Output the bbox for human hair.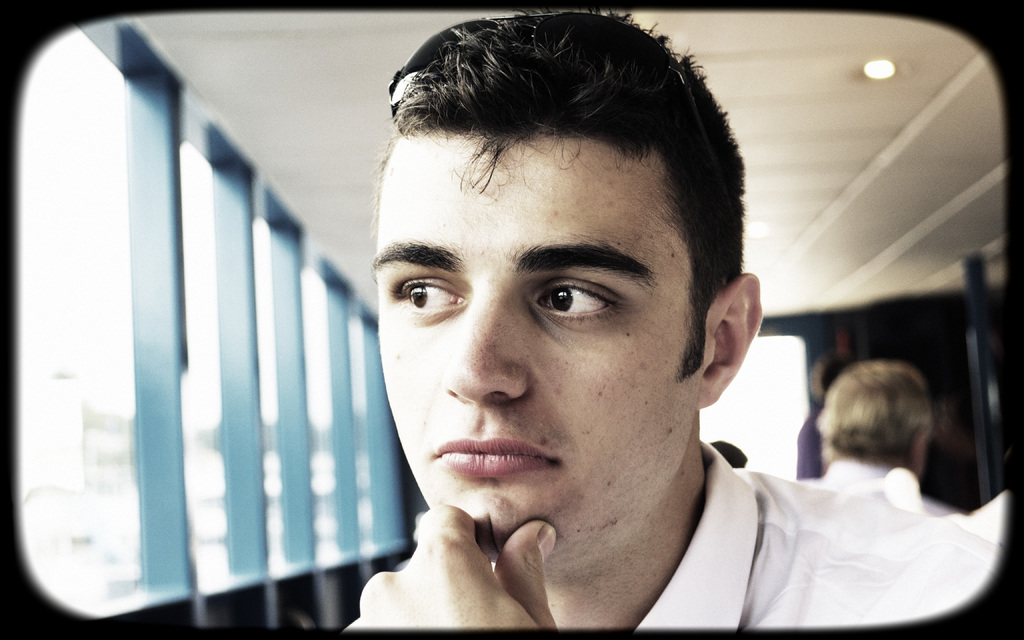
pyautogui.locateOnScreen(355, 13, 722, 328).
